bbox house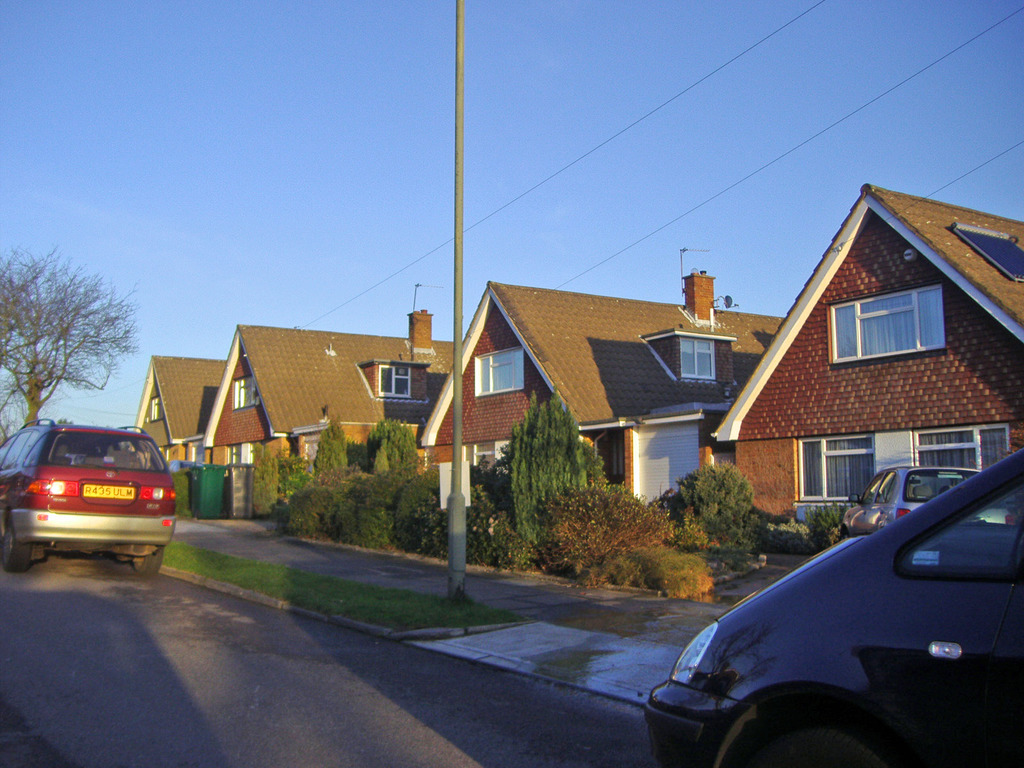
box=[202, 301, 468, 516]
